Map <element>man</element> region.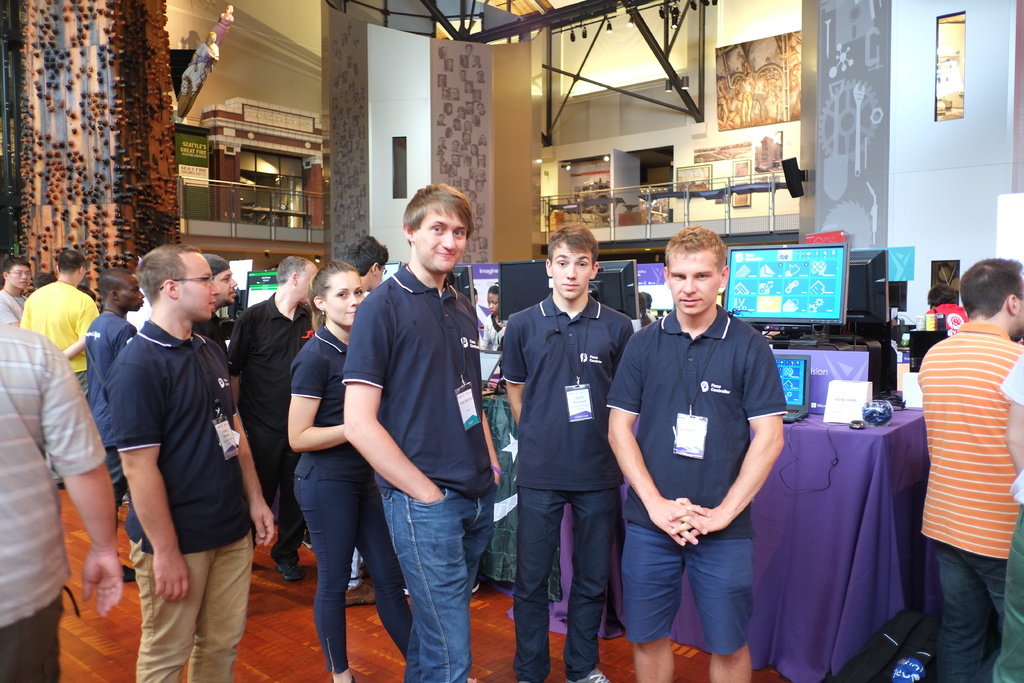
Mapped to 915,256,1023,682.
